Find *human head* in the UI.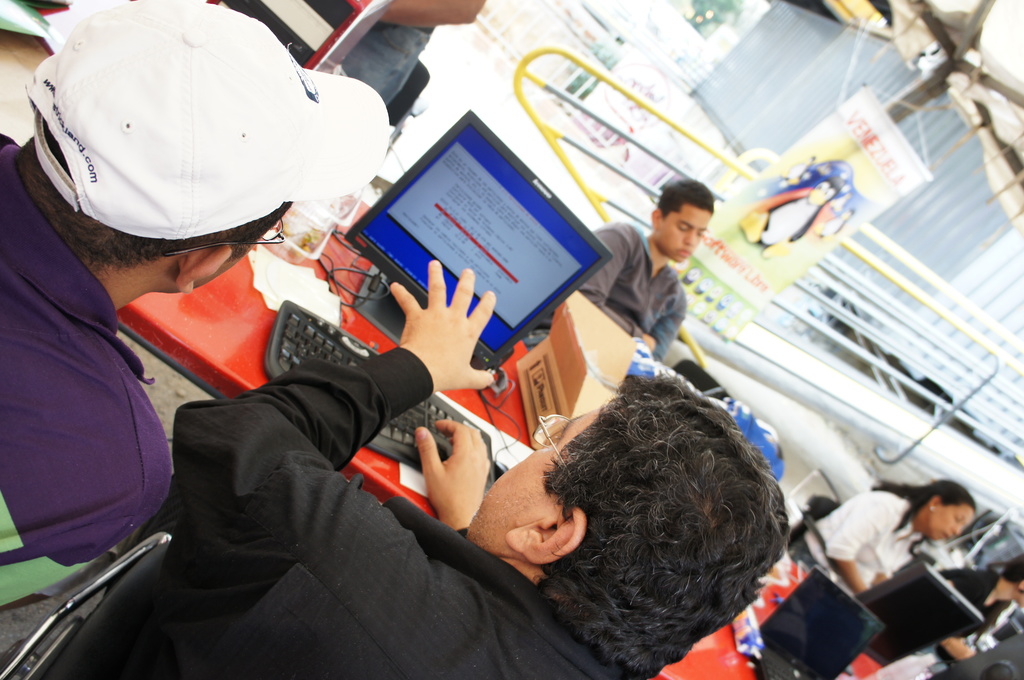
UI element at (20,0,390,300).
